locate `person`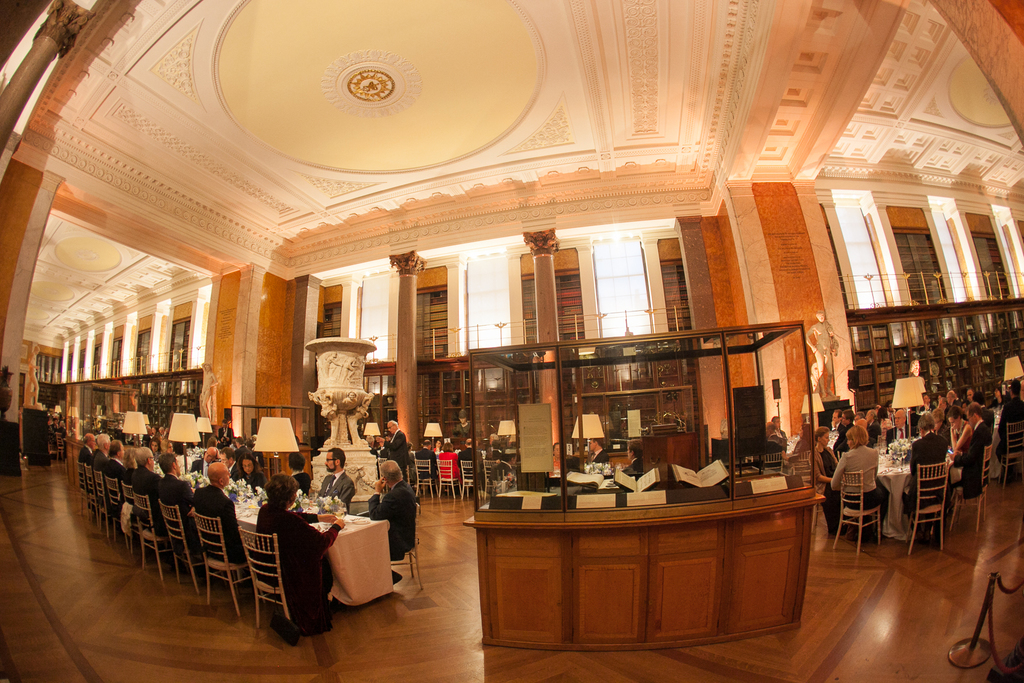
crop(762, 412, 794, 442)
